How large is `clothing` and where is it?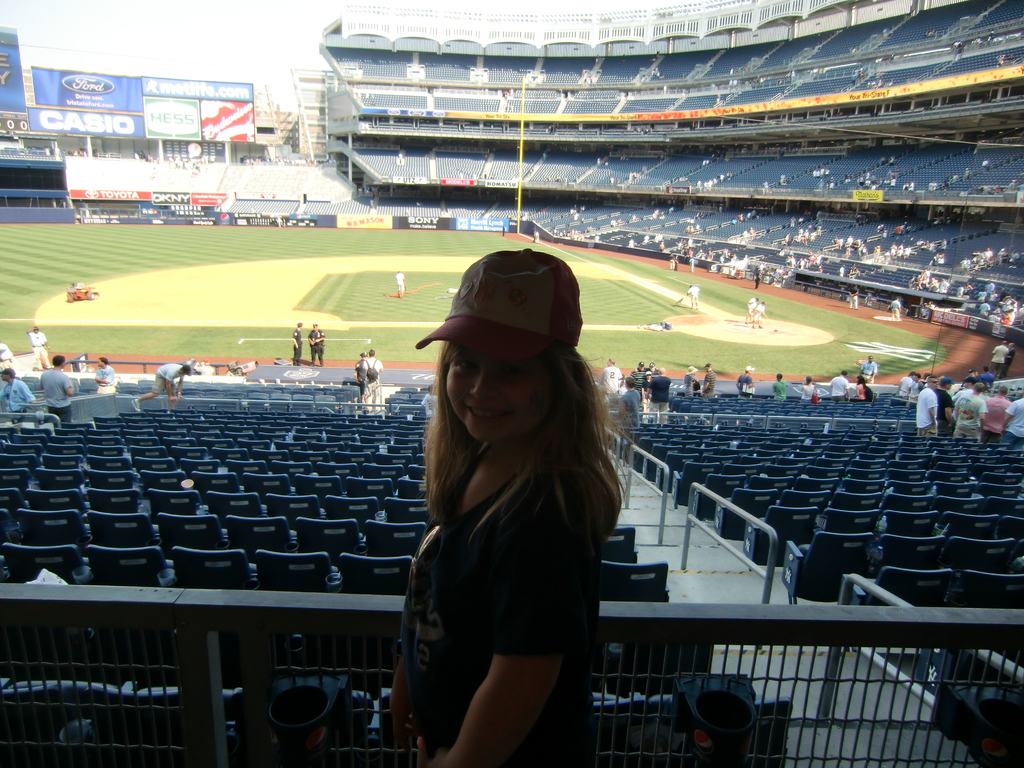
Bounding box: crop(740, 378, 755, 397).
